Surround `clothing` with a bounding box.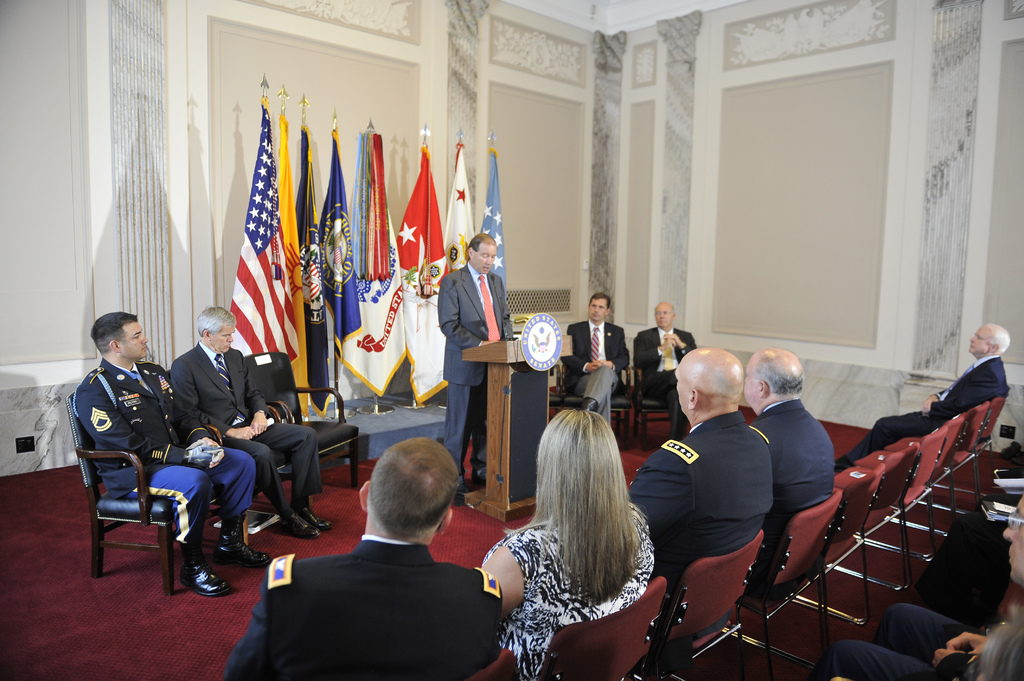
<box>744,397,830,541</box>.
